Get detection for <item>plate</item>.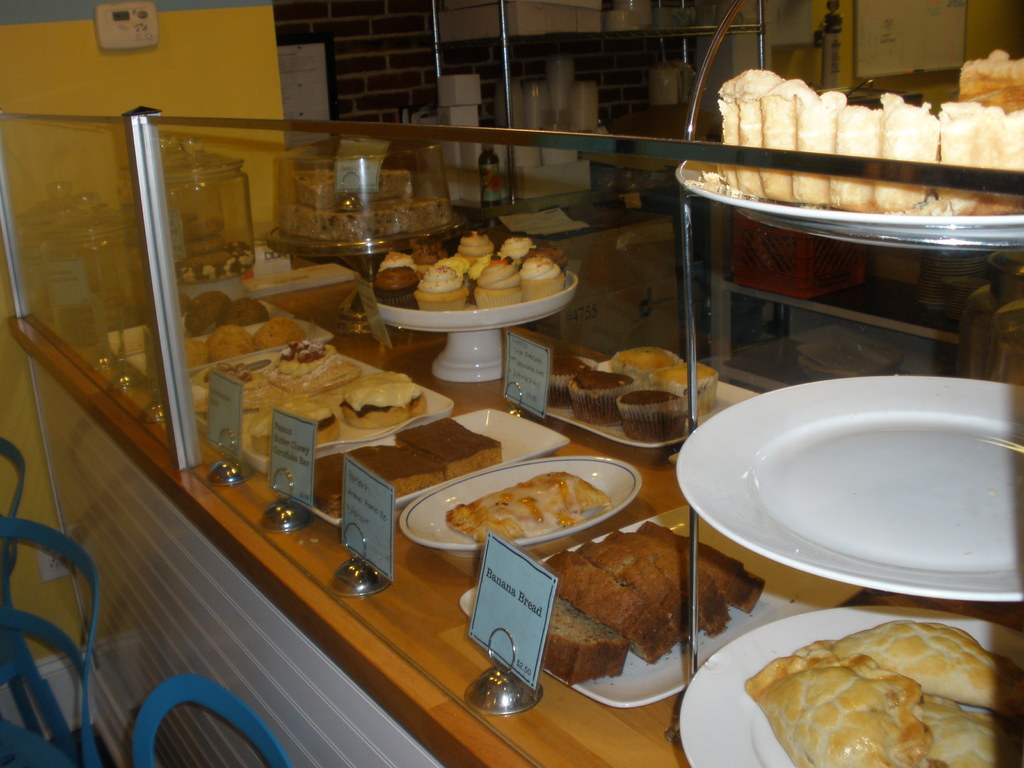
Detection: BBox(461, 502, 795, 707).
